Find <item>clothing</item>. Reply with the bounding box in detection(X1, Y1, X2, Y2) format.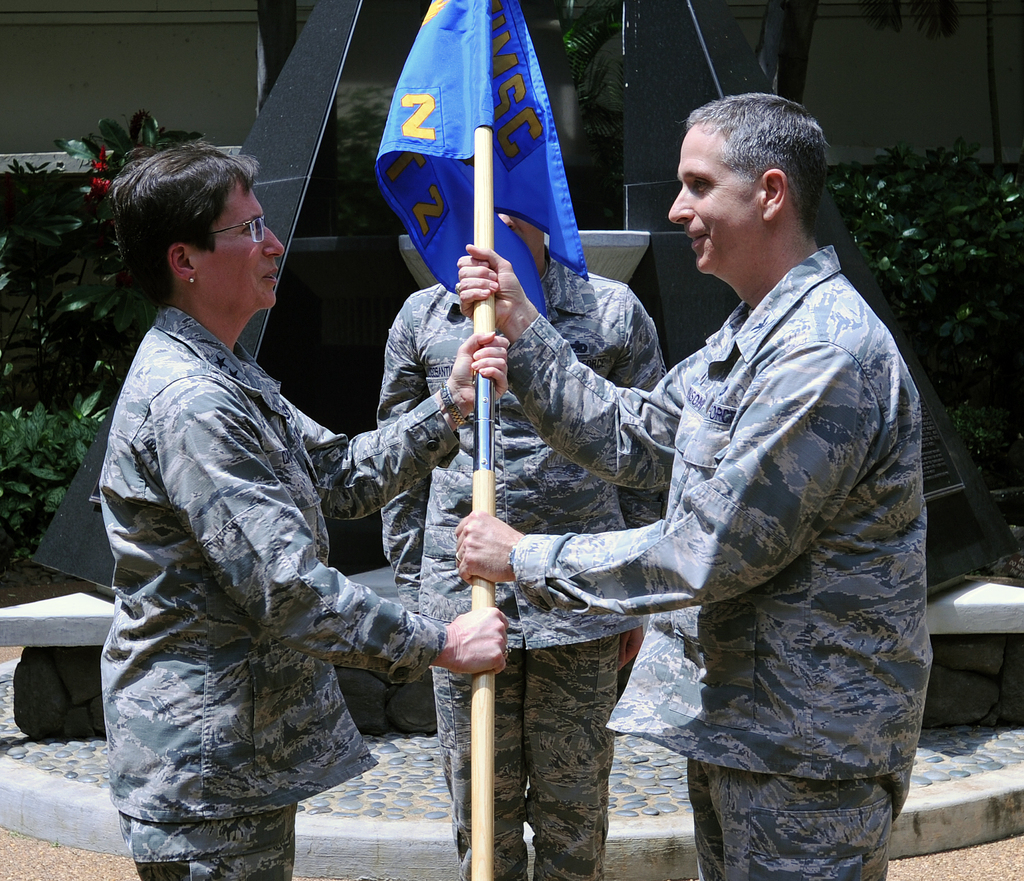
detection(501, 225, 933, 880).
